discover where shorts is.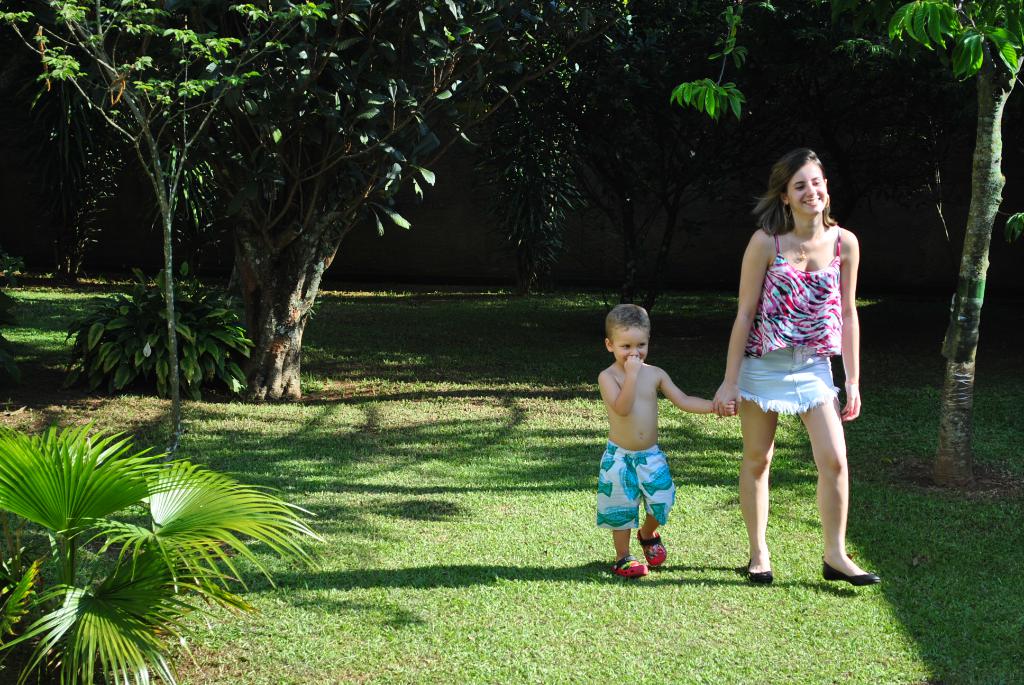
Discovered at 603,462,680,544.
